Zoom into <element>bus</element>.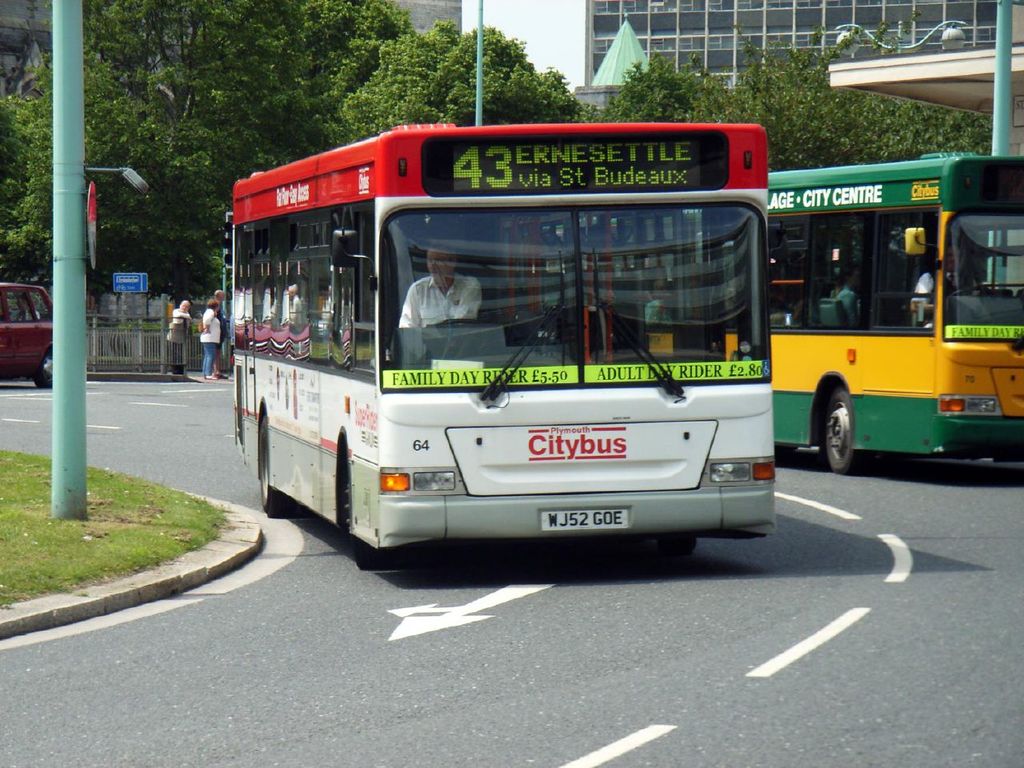
Zoom target: Rect(536, 144, 1023, 472).
